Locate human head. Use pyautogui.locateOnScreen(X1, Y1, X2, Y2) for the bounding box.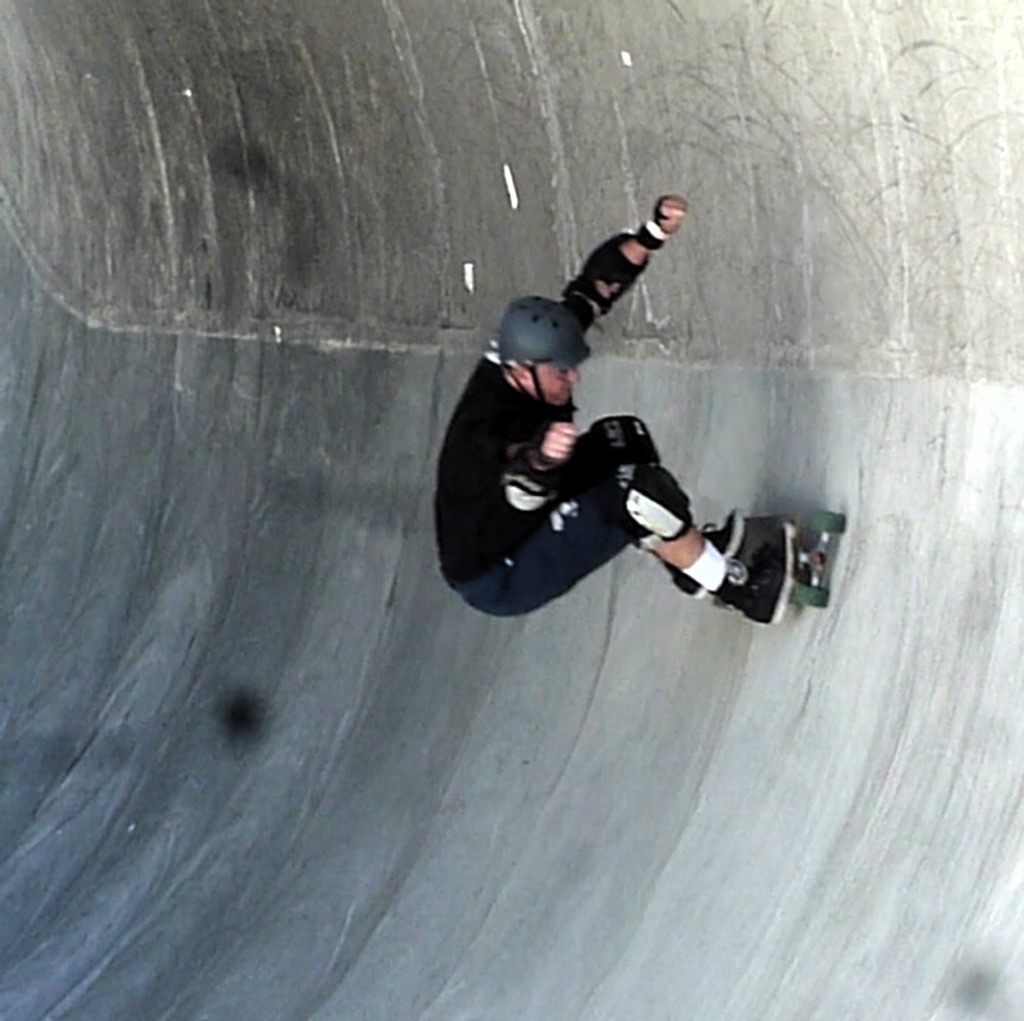
pyautogui.locateOnScreen(501, 291, 592, 399).
